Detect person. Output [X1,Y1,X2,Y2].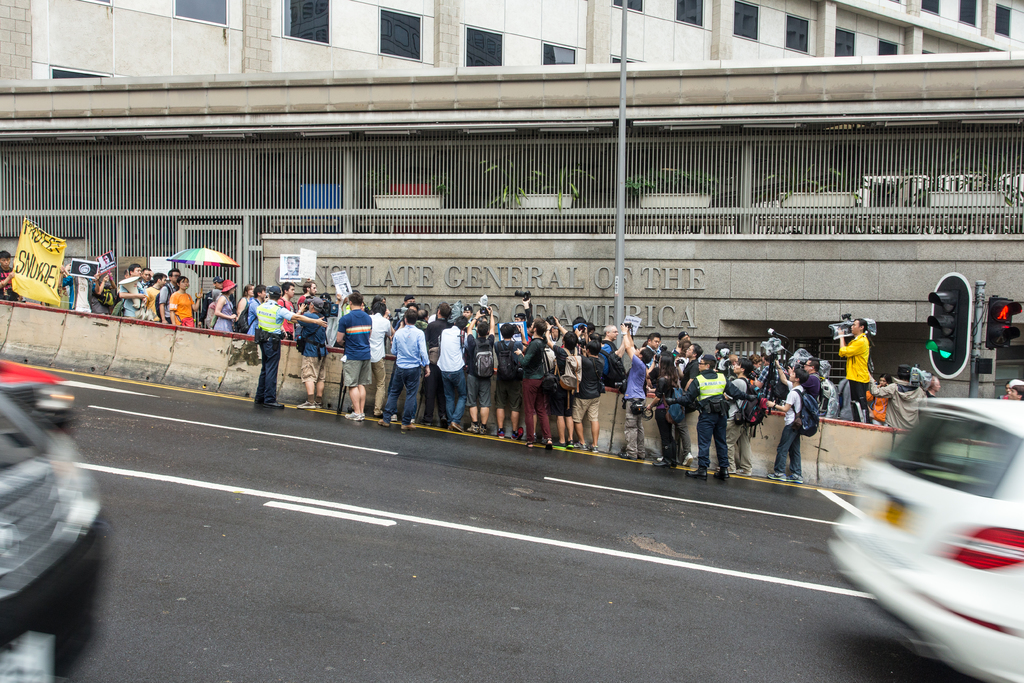
[252,283,317,416].
